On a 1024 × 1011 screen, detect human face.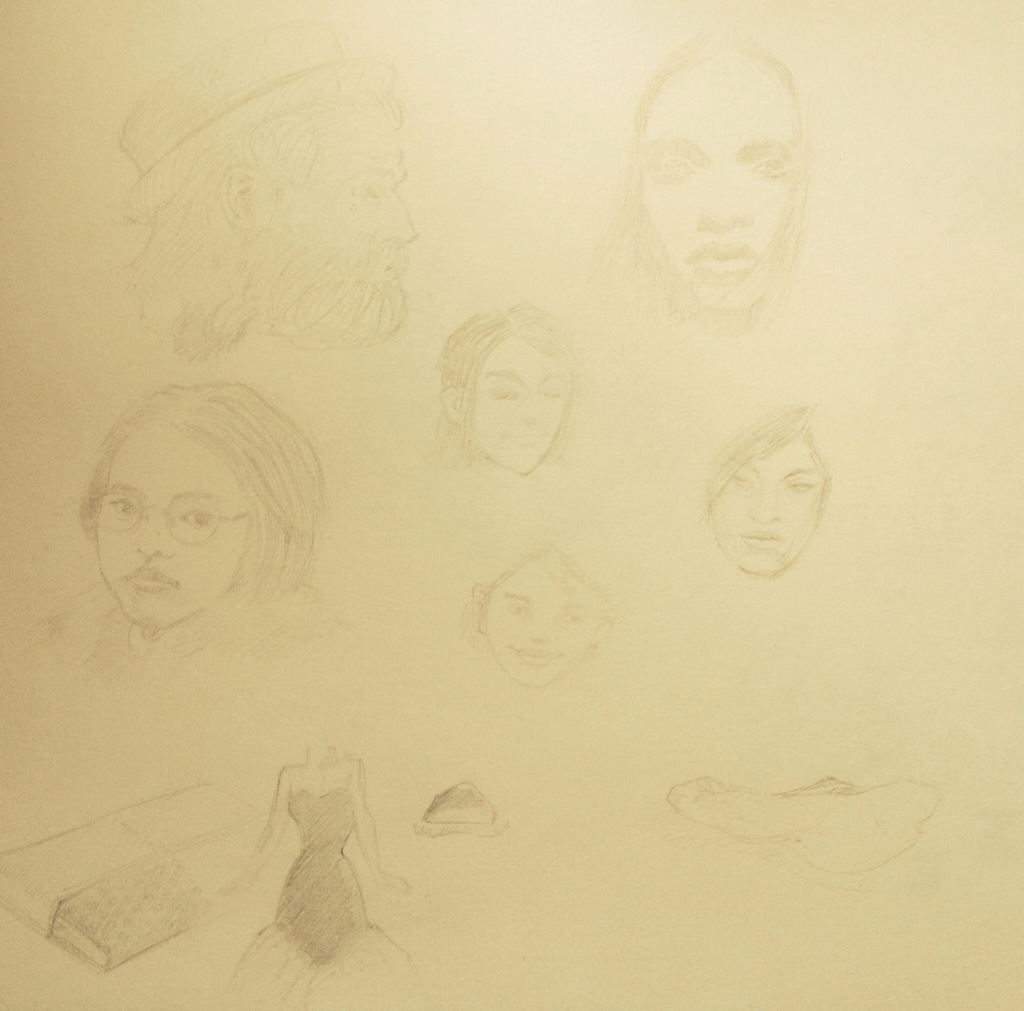
(x1=266, y1=102, x2=411, y2=312).
